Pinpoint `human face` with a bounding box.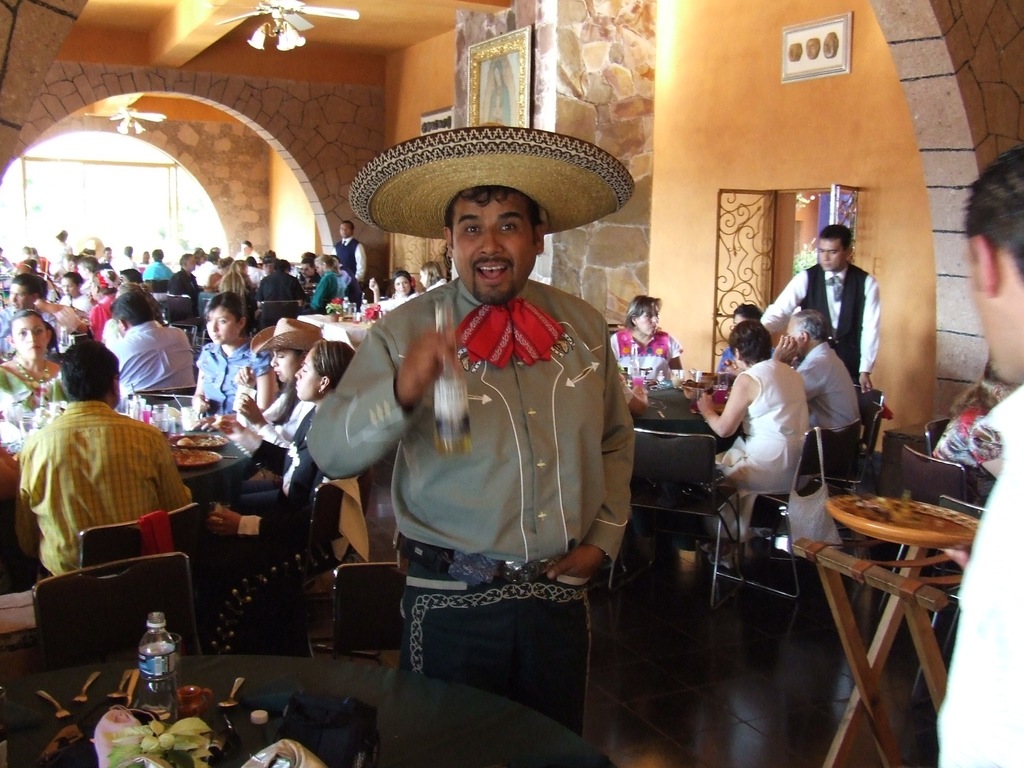
420/268/425/282.
